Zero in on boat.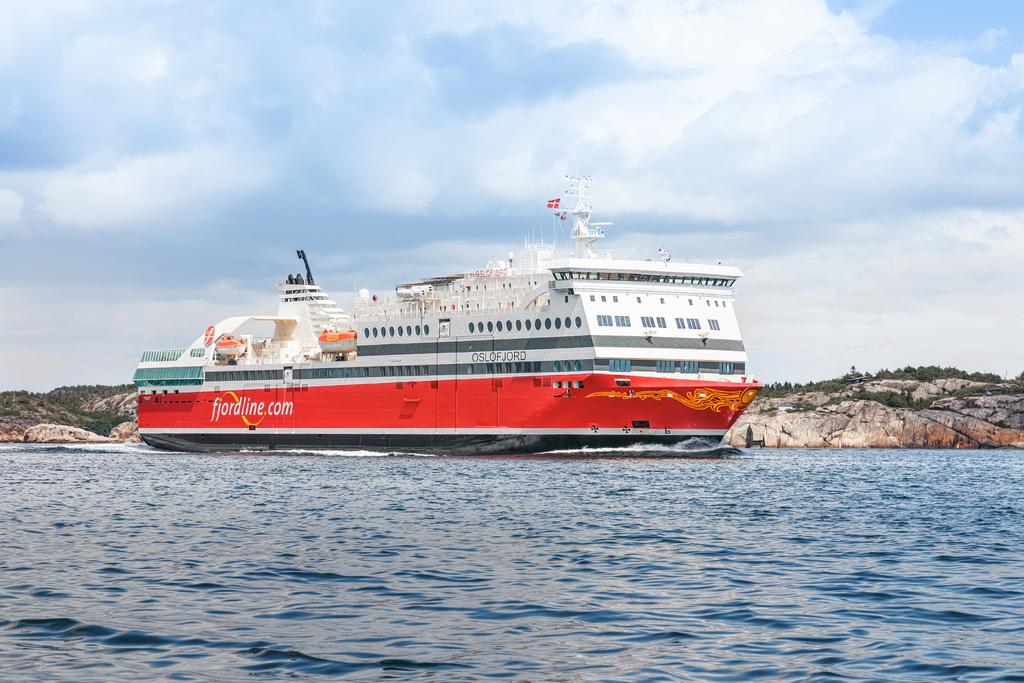
Zeroed in: crop(150, 185, 826, 455).
